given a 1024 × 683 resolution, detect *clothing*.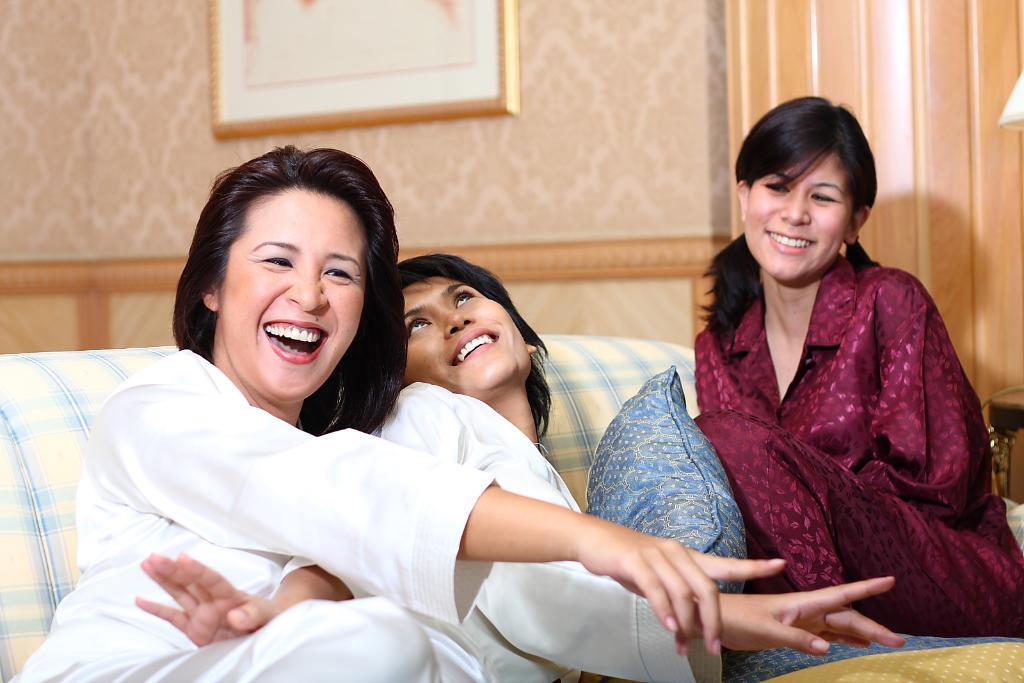
378/377/721/682.
